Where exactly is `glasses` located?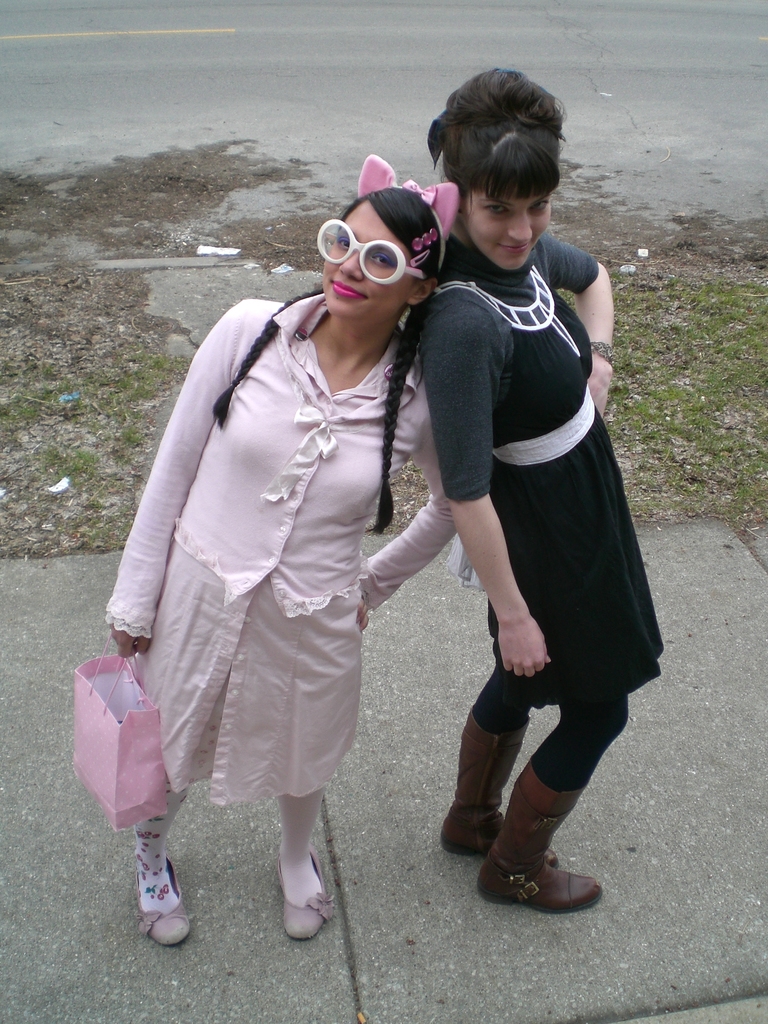
Its bounding box is [310,218,433,292].
